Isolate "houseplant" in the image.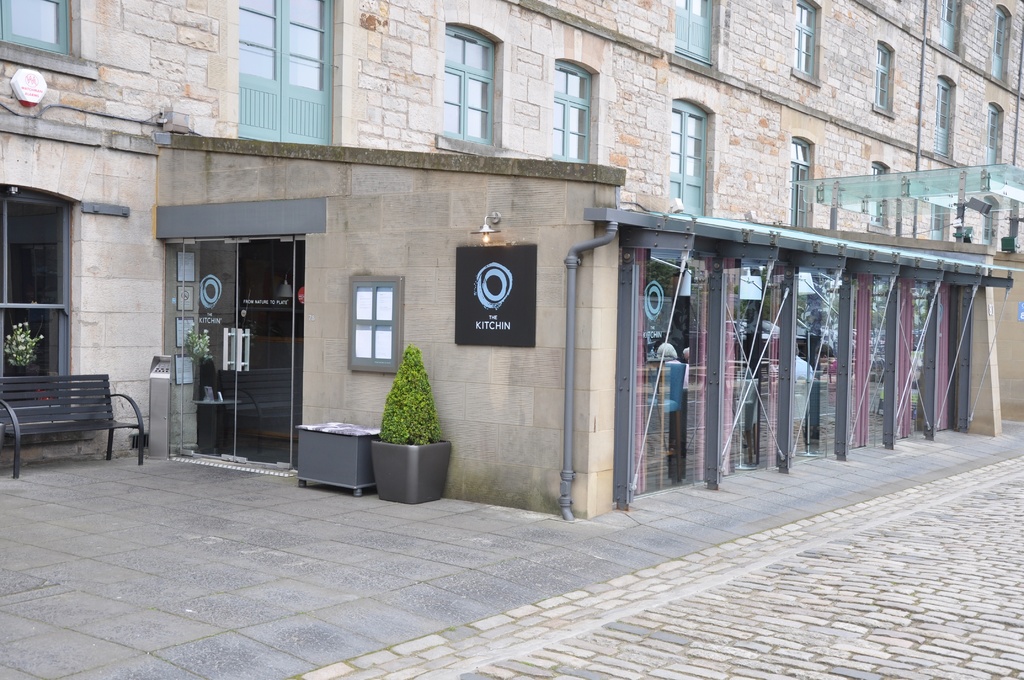
Isolated region: pyautogui.locateOnScreen(367, 344, 455, 502).
